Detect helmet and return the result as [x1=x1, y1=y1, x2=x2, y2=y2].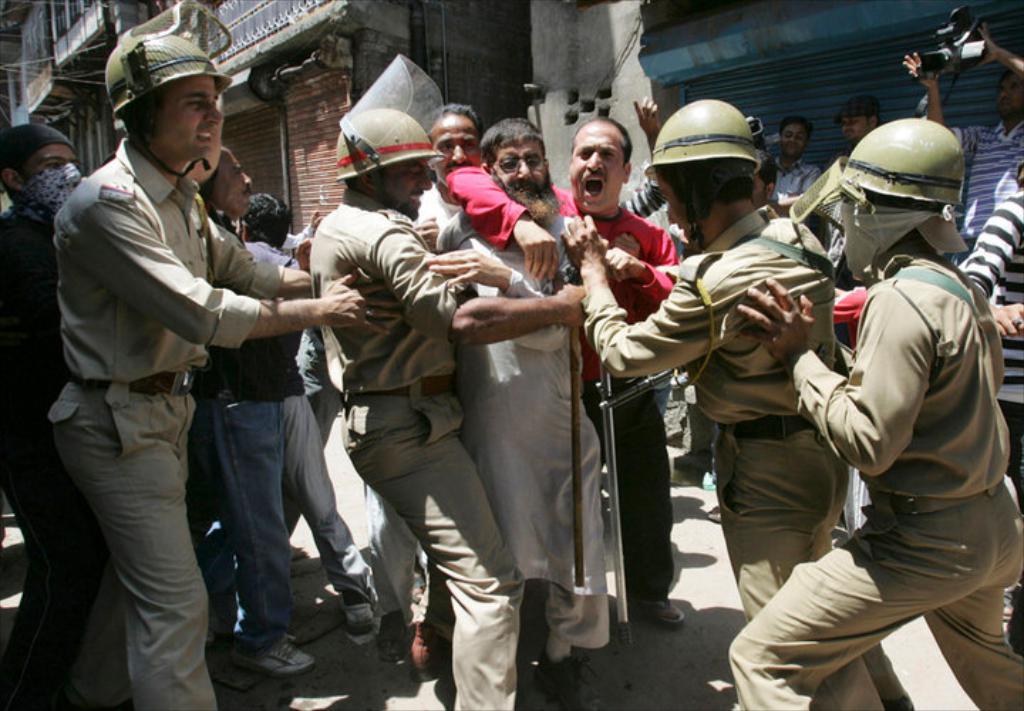
[x1=644, y1=100, x2=767, y2=255].
